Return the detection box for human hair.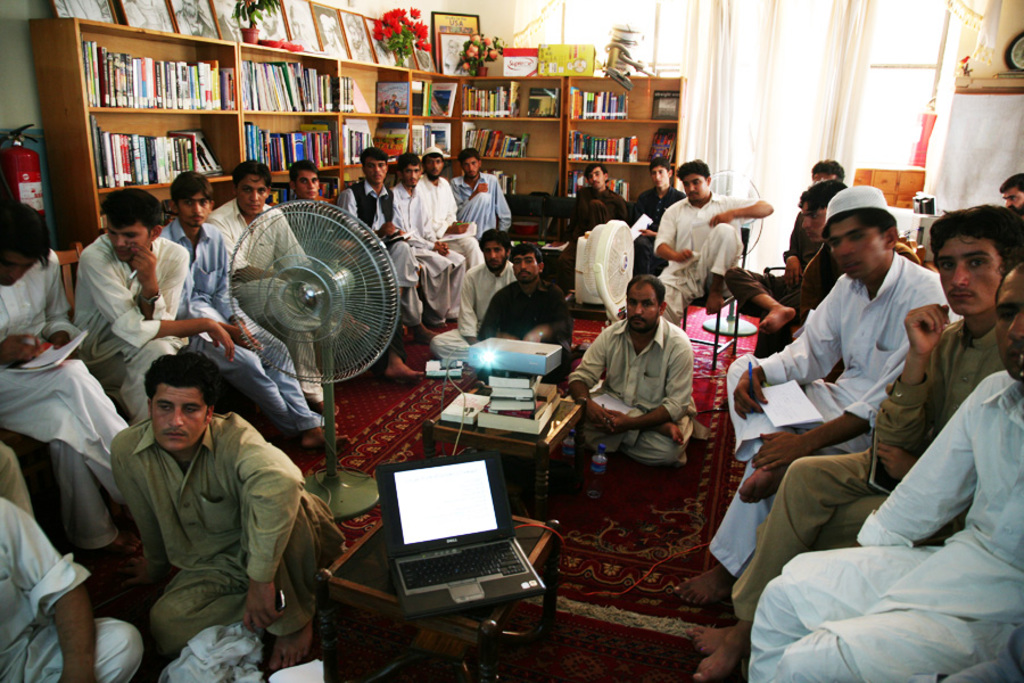
BBox(176, 166, 215, 208).
